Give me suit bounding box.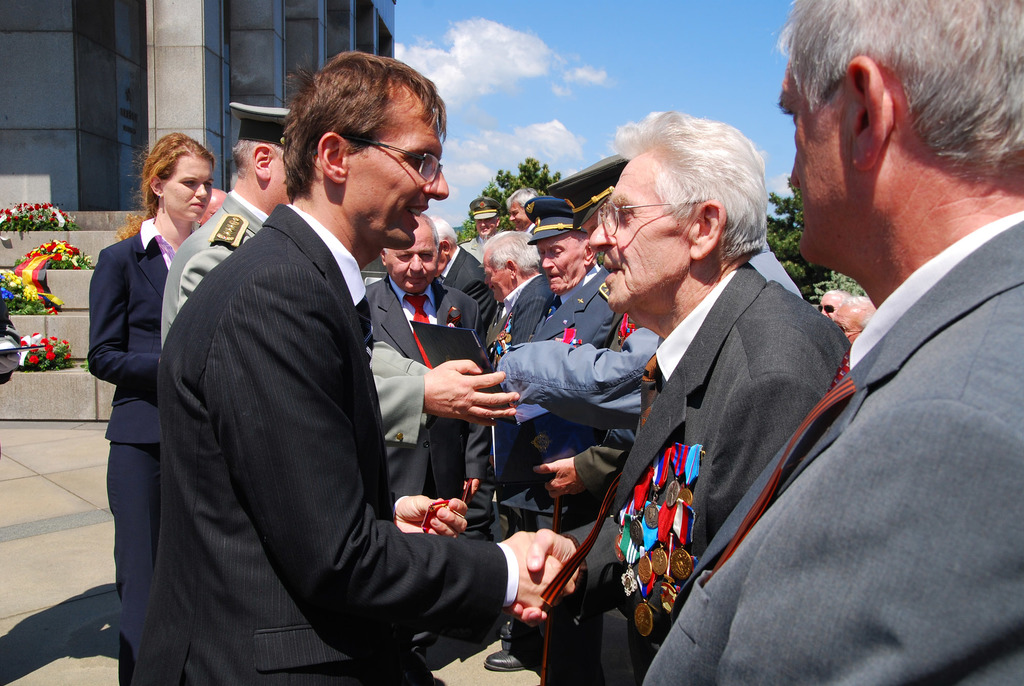
region(84, 220, 202, 678).
